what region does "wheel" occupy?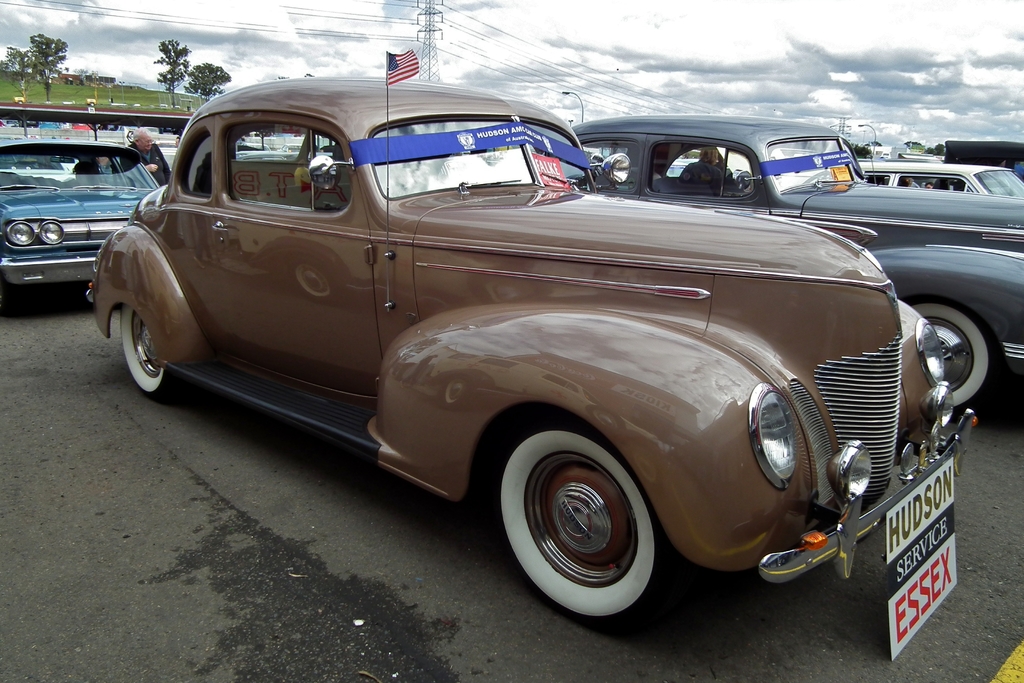
<region>908, 300, 996, 409</region>.
